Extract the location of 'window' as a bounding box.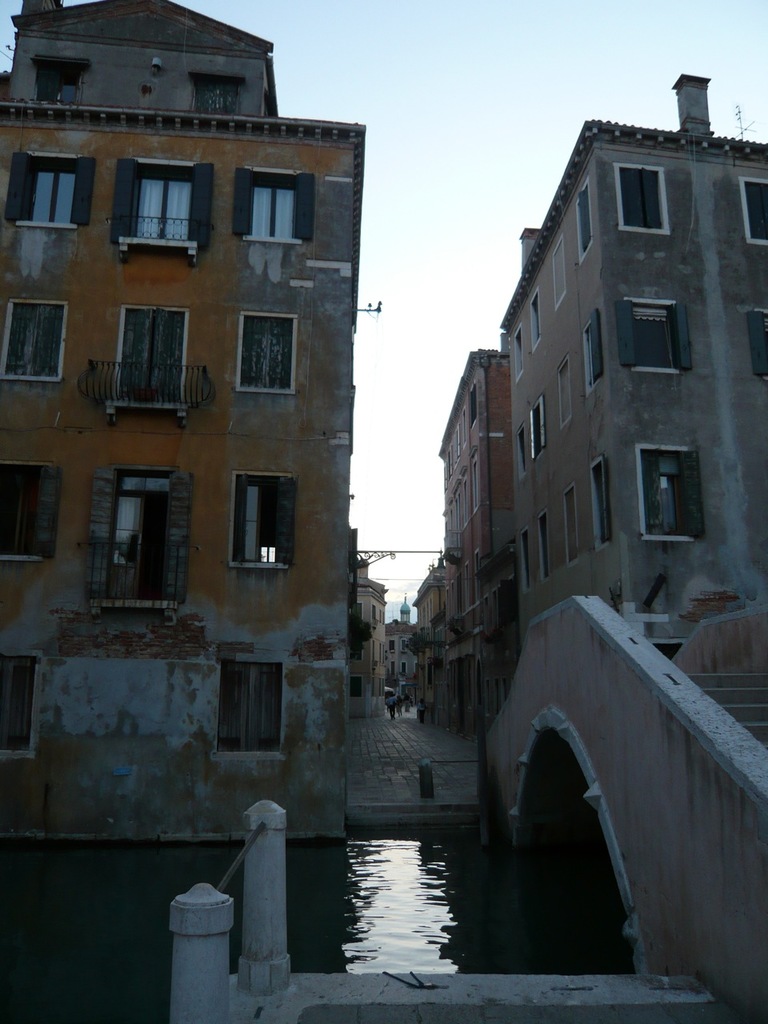
[561, 489, 578, 568].
